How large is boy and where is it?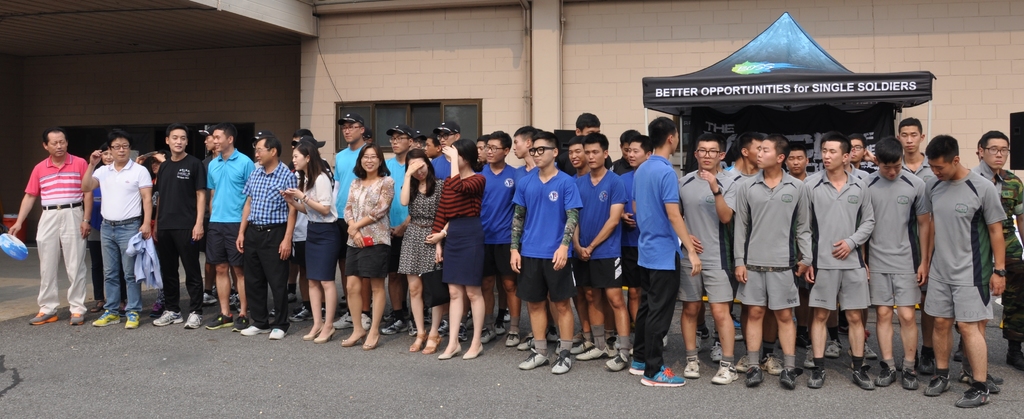
Bounding box: (784,145,817,182).
